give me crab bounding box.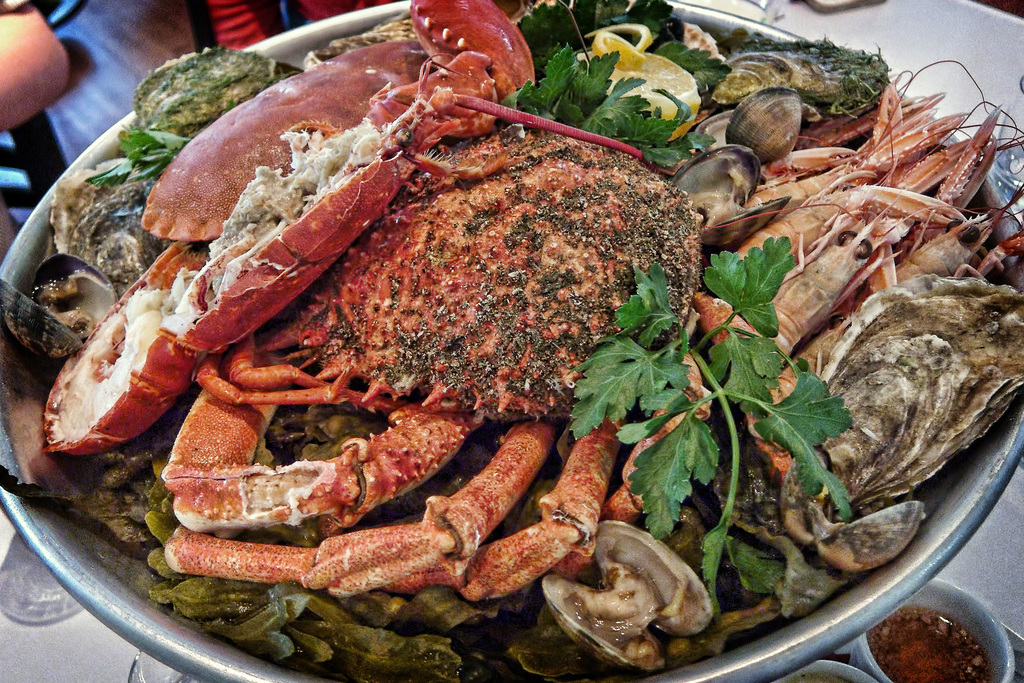
{"x1": 40, "y1": 0, "x2": 797, "y2": 603}.
